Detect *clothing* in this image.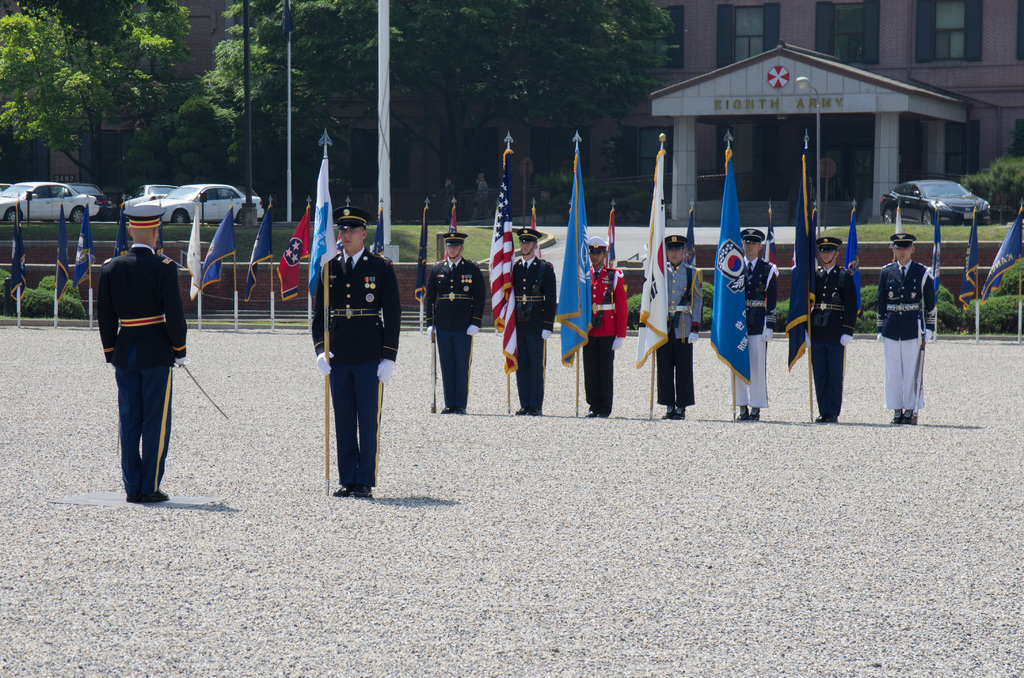
Detection: locate(725, 254, 782, 416).
